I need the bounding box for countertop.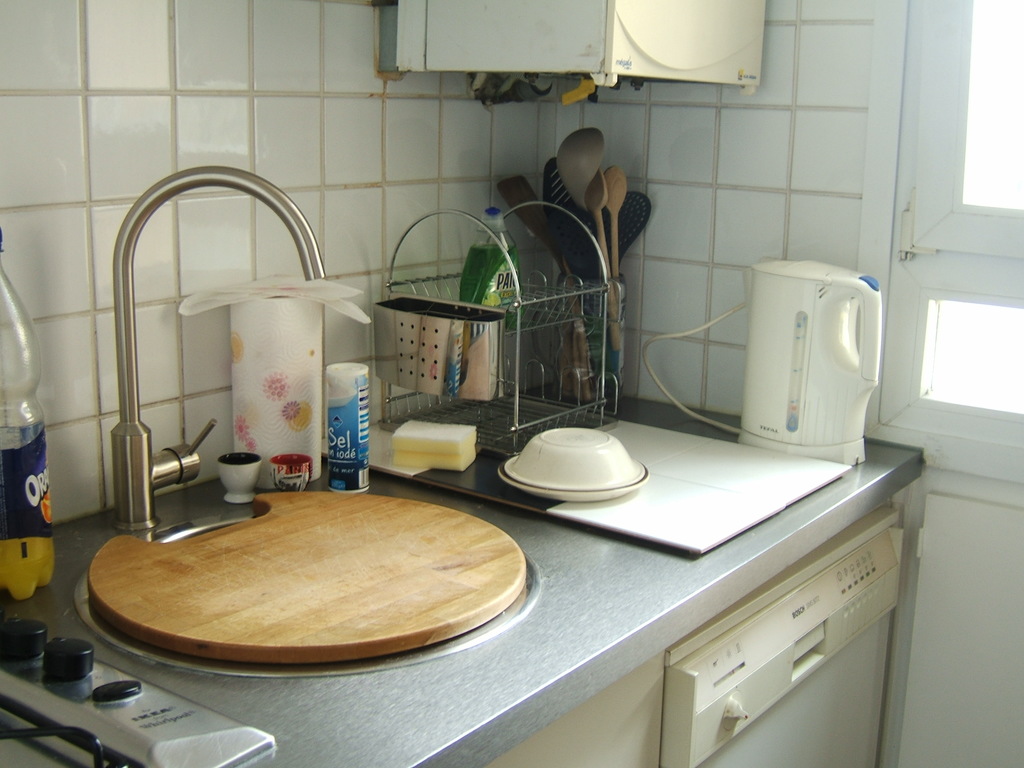
Here it is: [left=1, top=374, right=930, bottom=767].
